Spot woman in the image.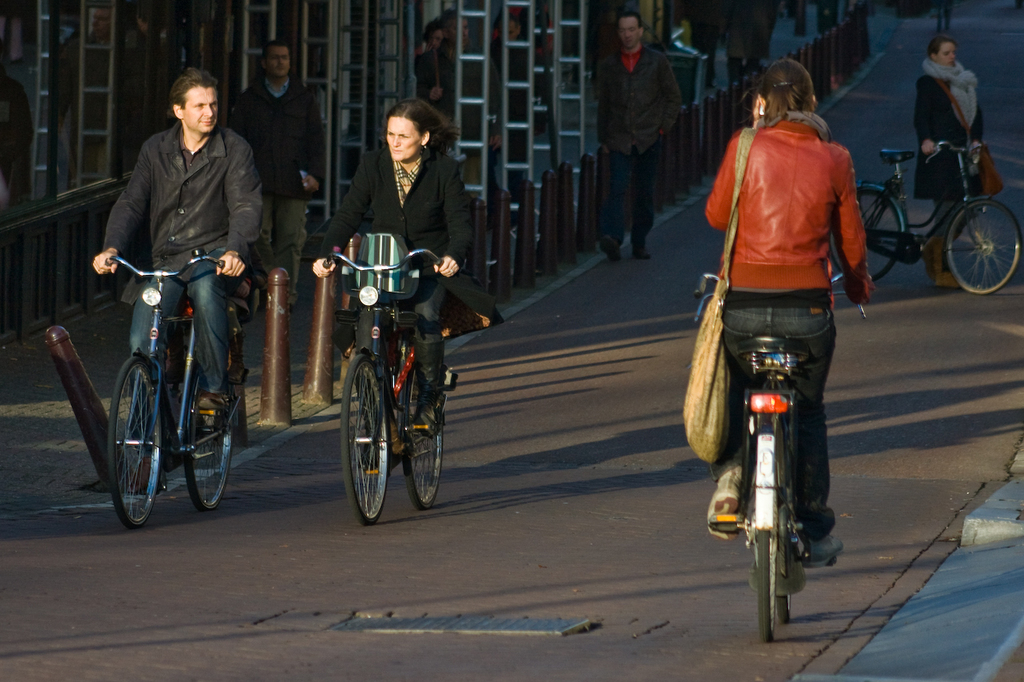
woman found at Rect(914, 36, 982, 285).
